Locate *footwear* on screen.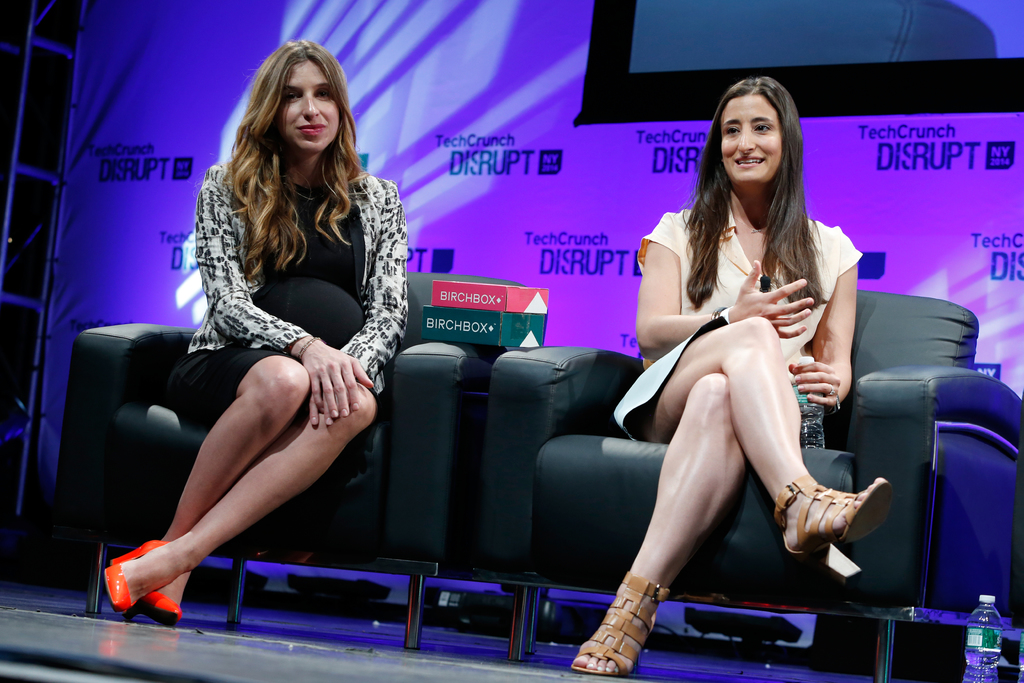
On screen at [left=772, top=467, right=894, bottom=557].
